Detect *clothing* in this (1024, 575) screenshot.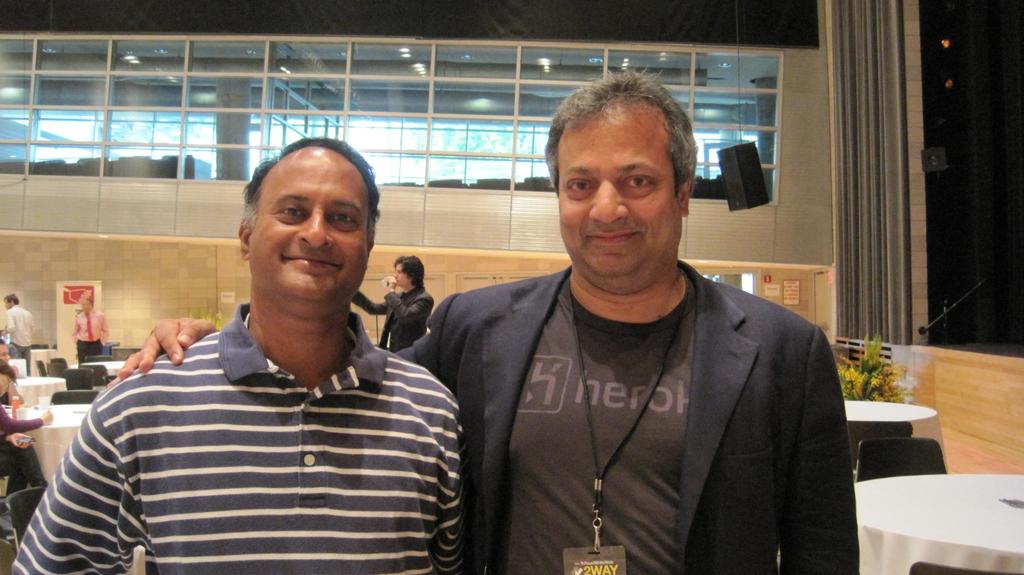
Detection: 5:305:36:360.
